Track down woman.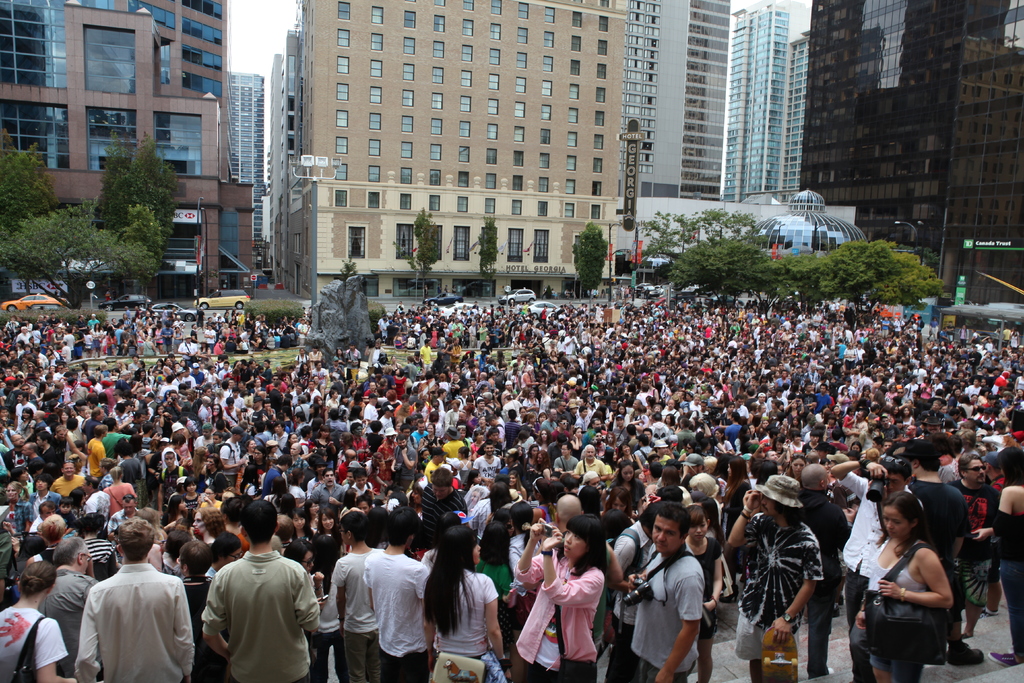
Tracked to l=718, t=454, r=753, b=604.
